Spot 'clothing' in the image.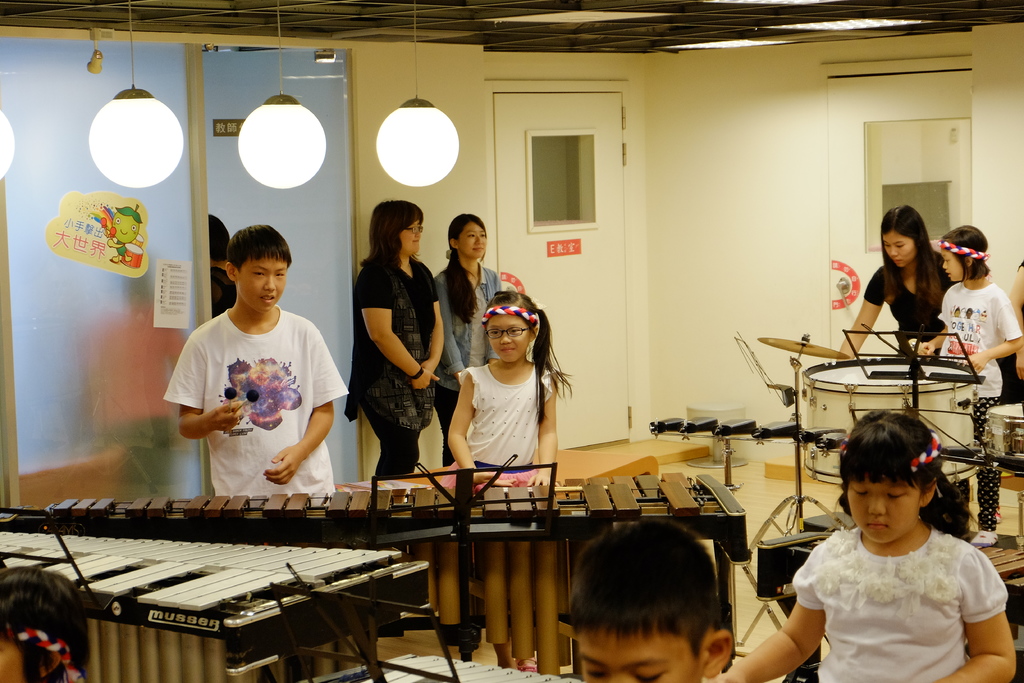
'clothing' found at [left=157, top=304, right=351, bottom=501].
